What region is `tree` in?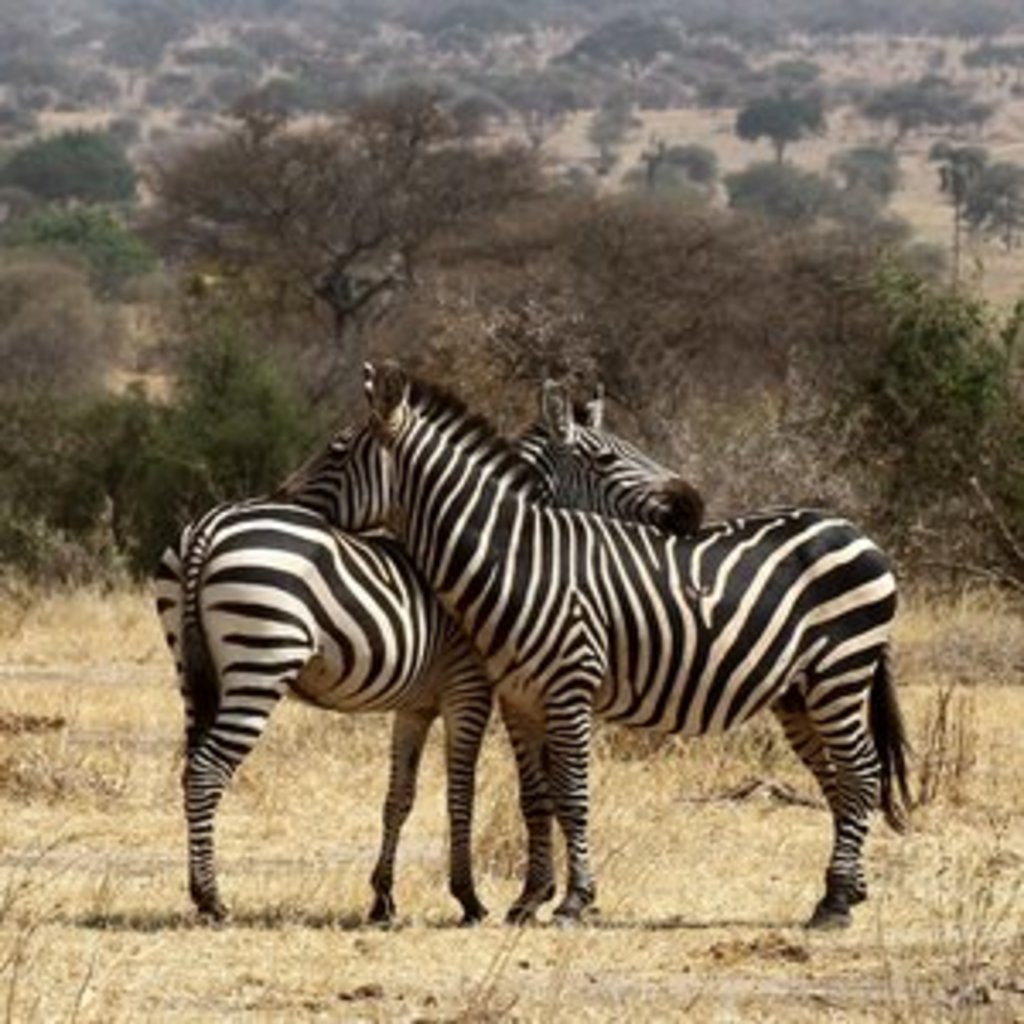
730:79:833:160.
